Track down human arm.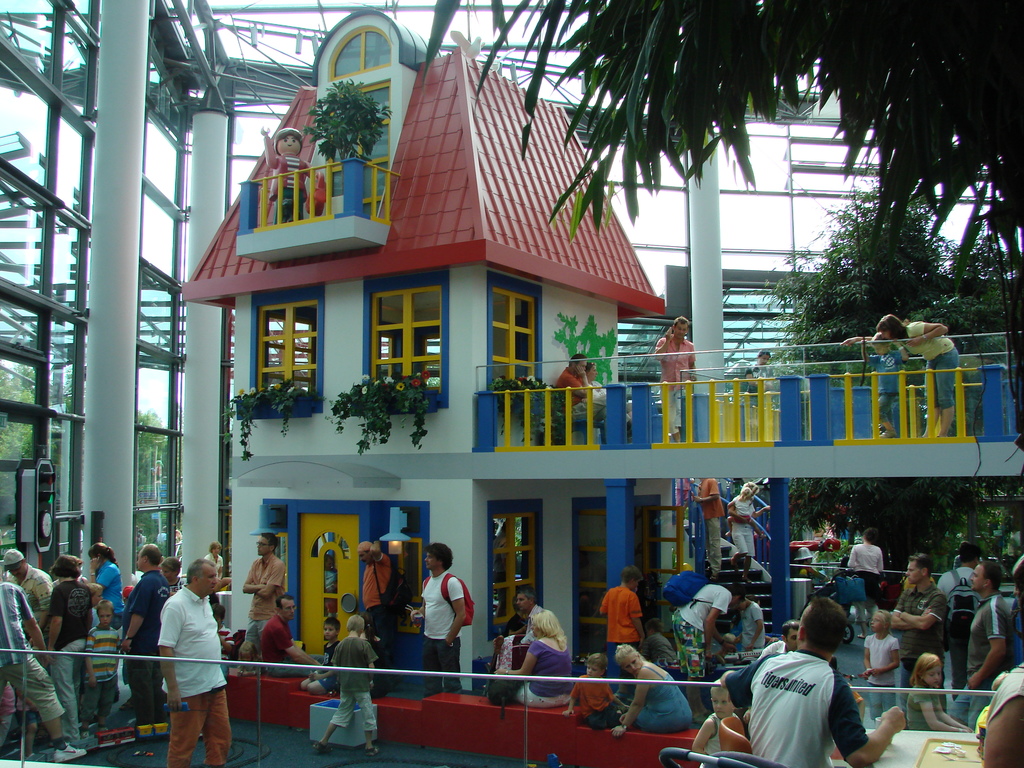
Tracked to detection(365, 646, 376, 678).
